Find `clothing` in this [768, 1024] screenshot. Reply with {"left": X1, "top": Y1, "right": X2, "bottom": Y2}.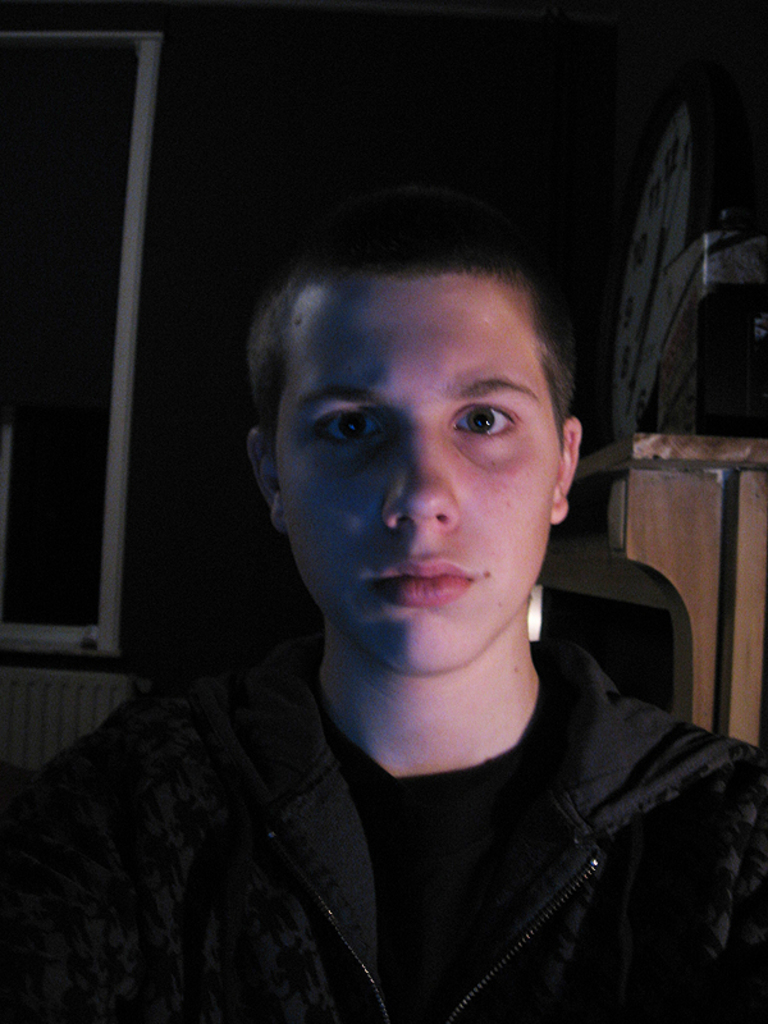
{"left": 0, "top": 643, "right": 767, "bottom": 1023}.
